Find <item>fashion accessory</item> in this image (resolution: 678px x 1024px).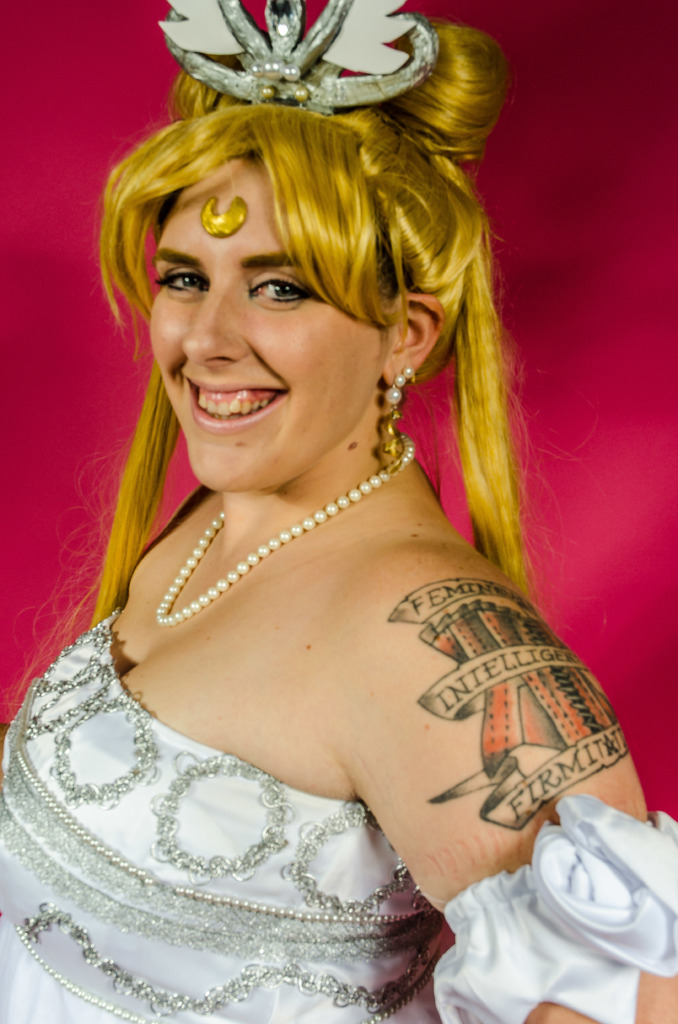
<bbox>157, 0, 435, 120</bbox>.
